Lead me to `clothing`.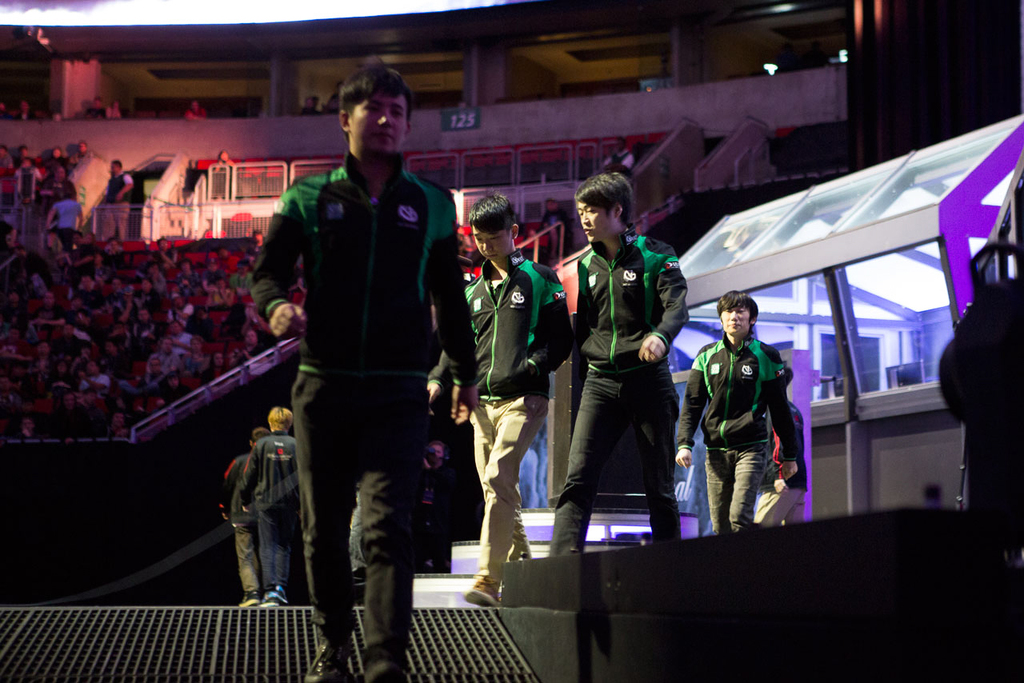
Lead to <box>242,427,312,591</box>.
